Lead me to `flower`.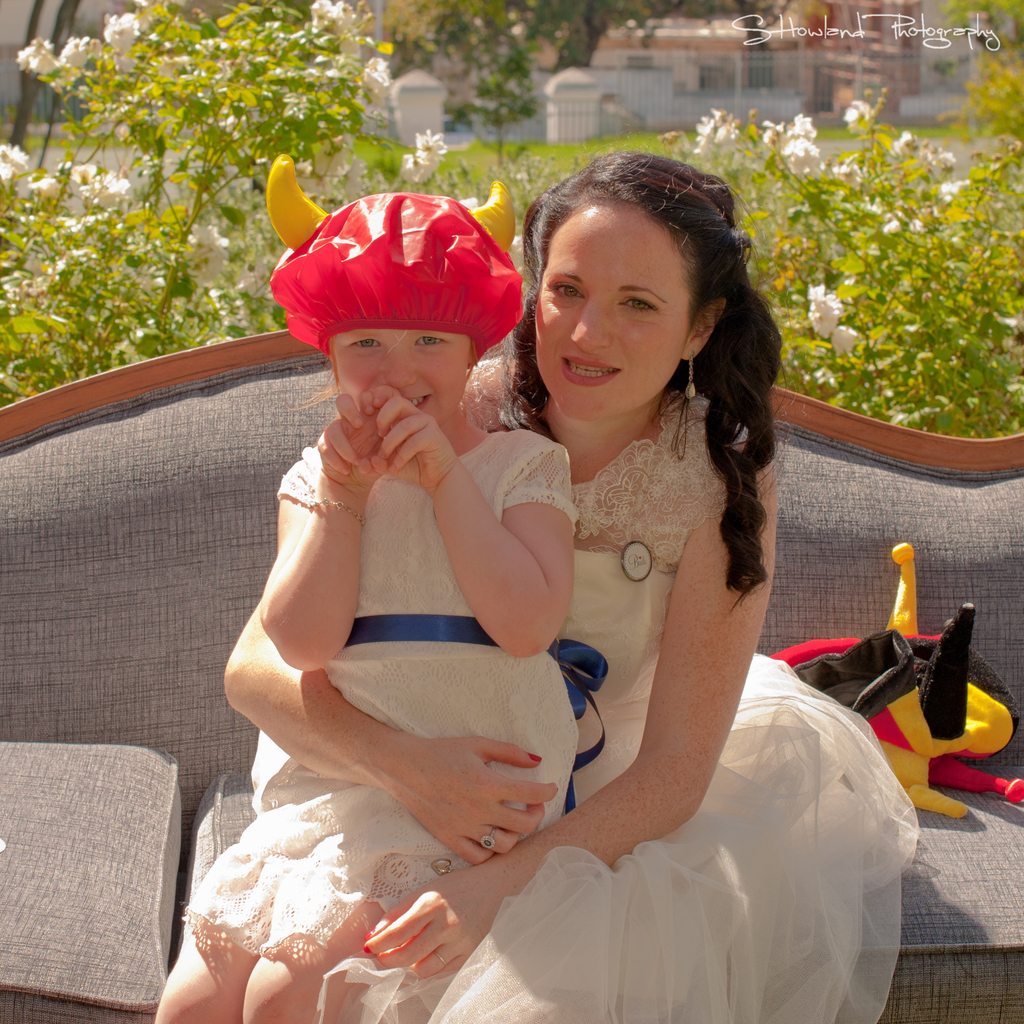
Lead to {"left": 61, "top": 159, "right": 140, "bottom": 207}.
